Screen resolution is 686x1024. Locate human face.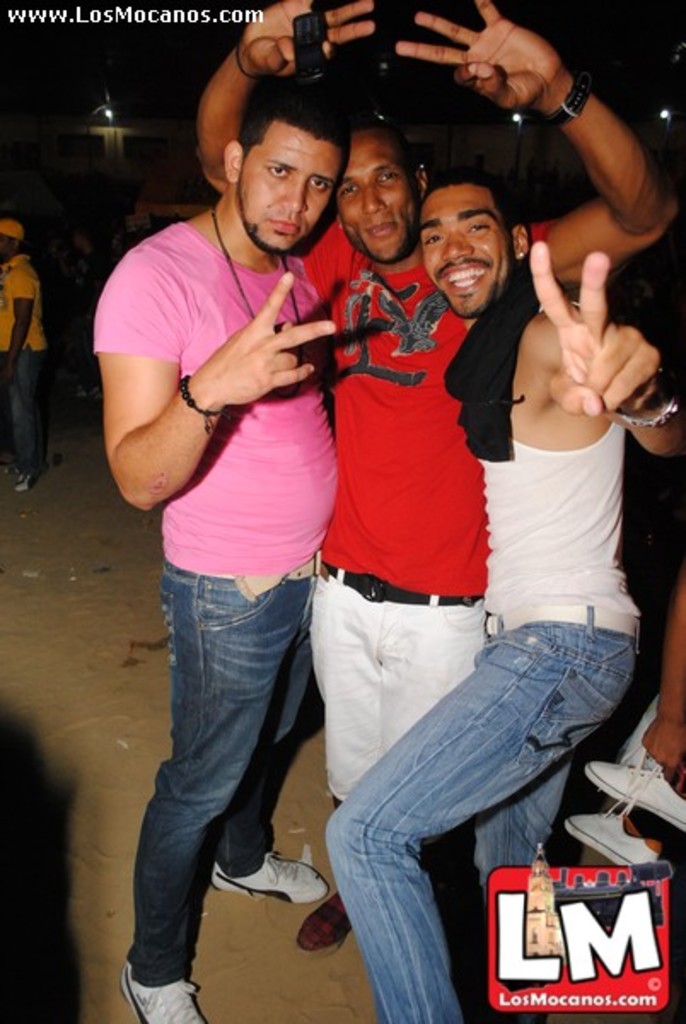
(x1=416, y1=188, x2=507, y2=316).
